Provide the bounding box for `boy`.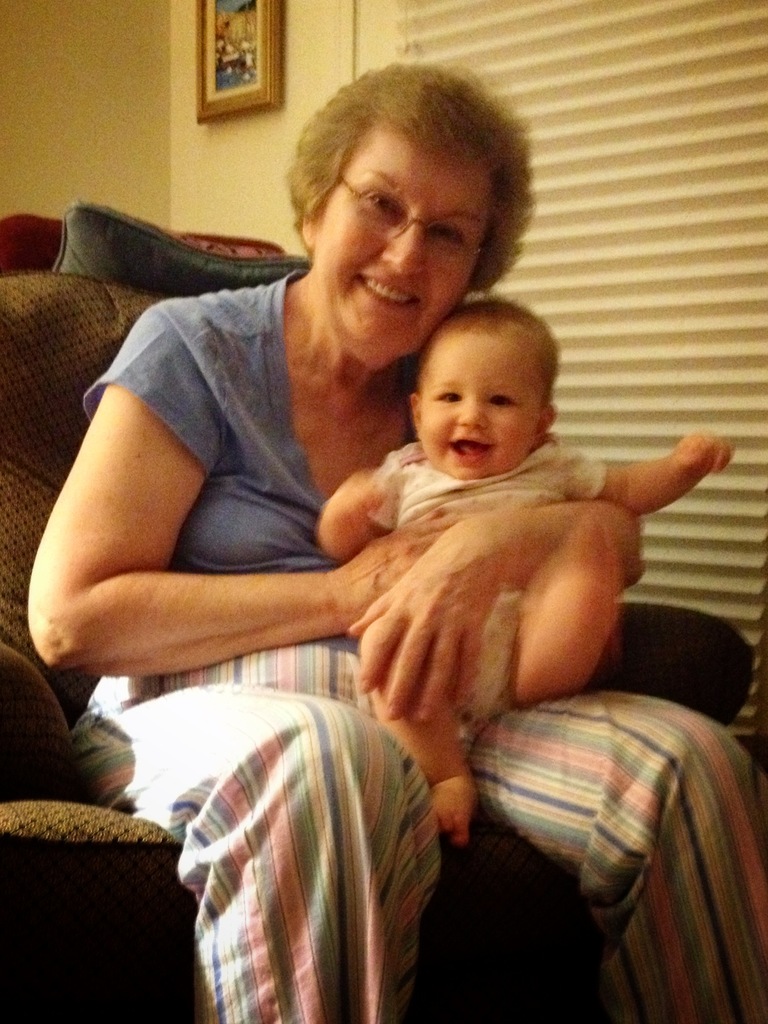
{"left": 316, "top": 296, "right": 729, "bottom": 845}.
